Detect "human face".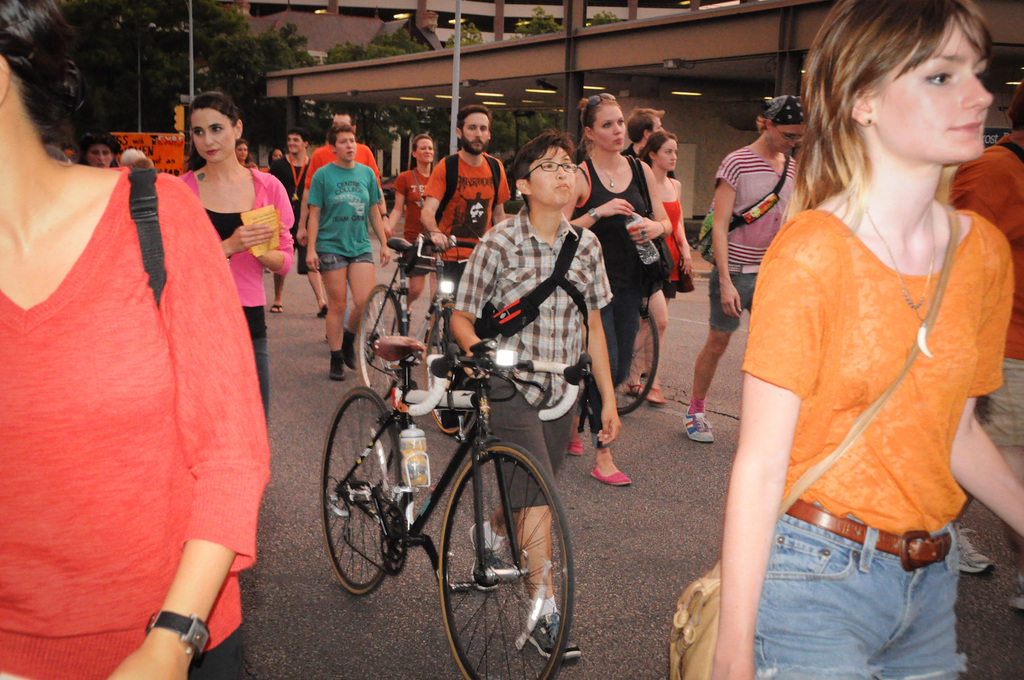
Detected at pyautogui.locateOnScreen(416, 136, 434, 162).
